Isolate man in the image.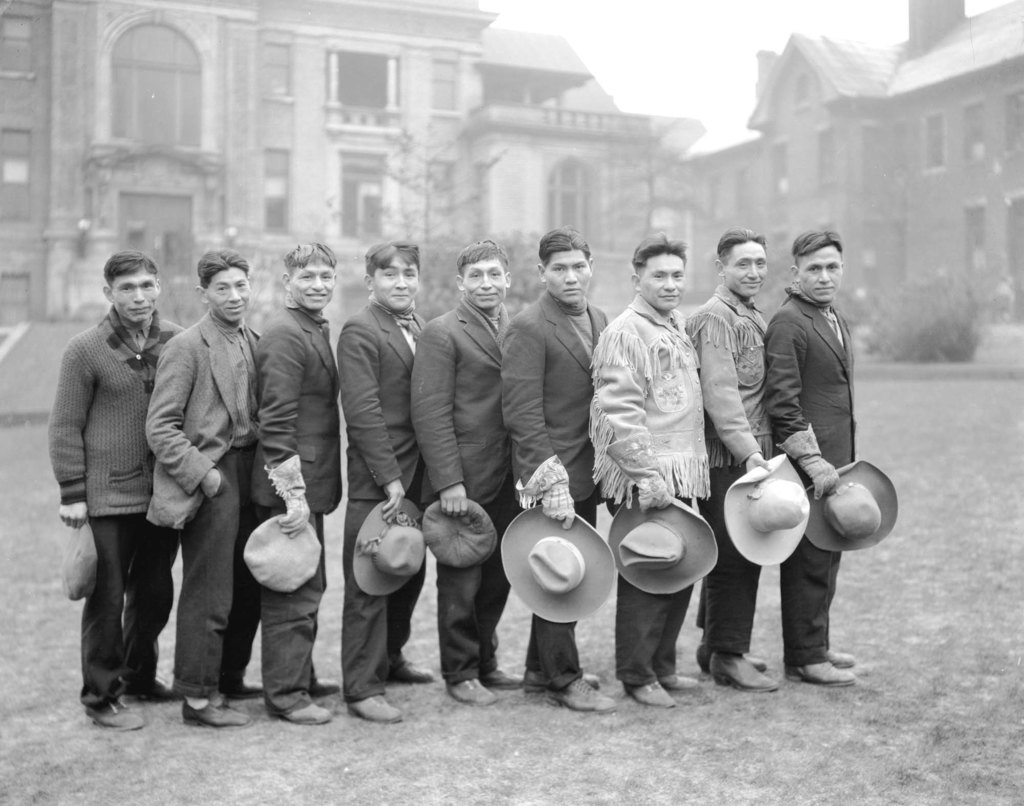
Isolated region: x1=585, y1=228, x2=717, y2=709.
